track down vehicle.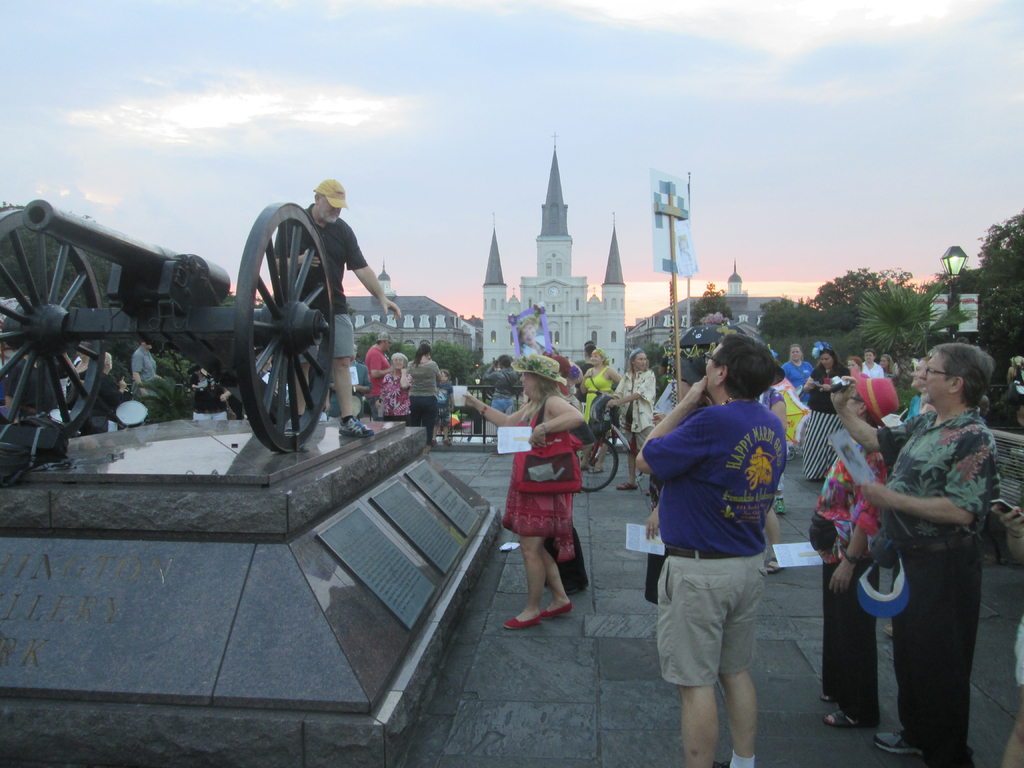
Tracked to x1=572 y1=436 x2=624 y2=492.
